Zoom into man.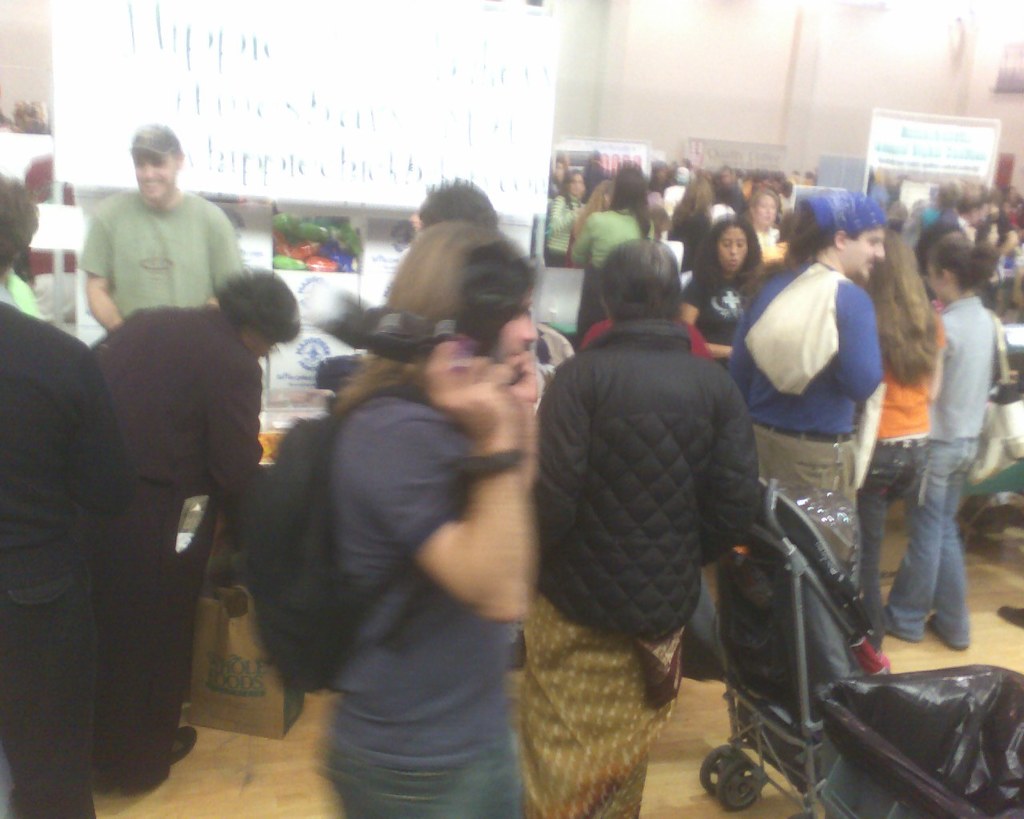
Zoom target: Rect(320, 226, 541, 818).
